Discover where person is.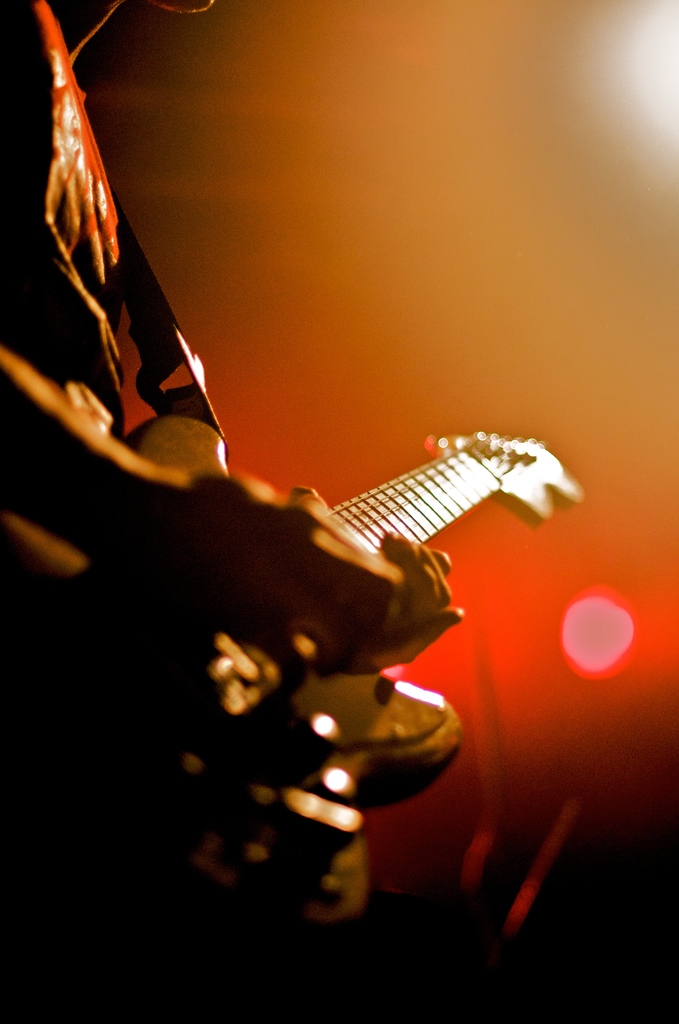
Discovered at detection(118, 346, 518, 910).
